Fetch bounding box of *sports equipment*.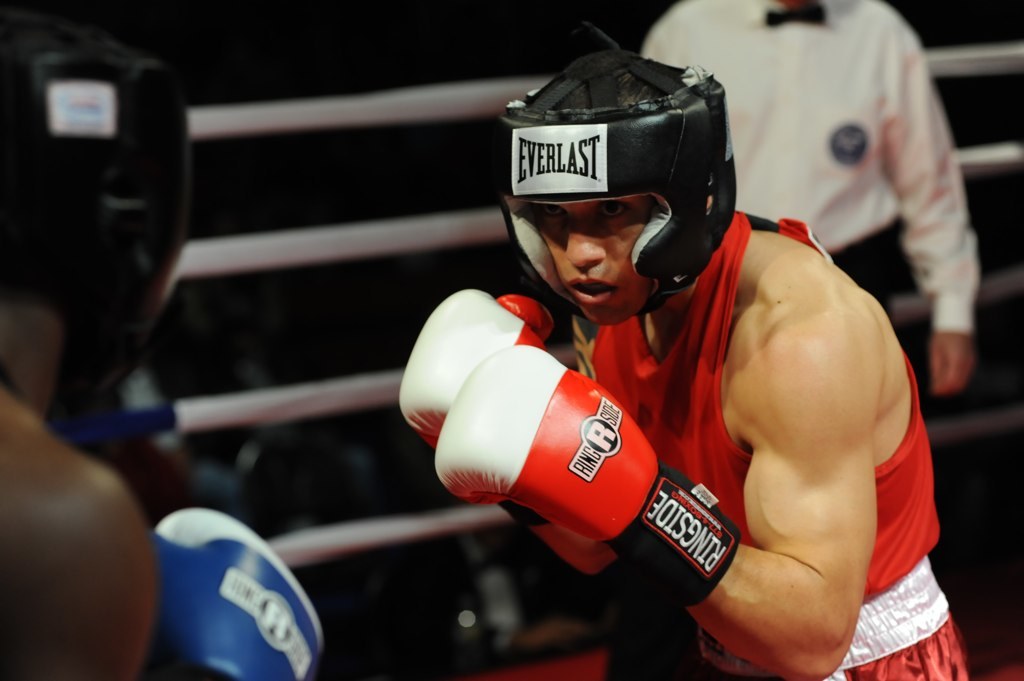
Bbox: [152, 506, 324, 680].
